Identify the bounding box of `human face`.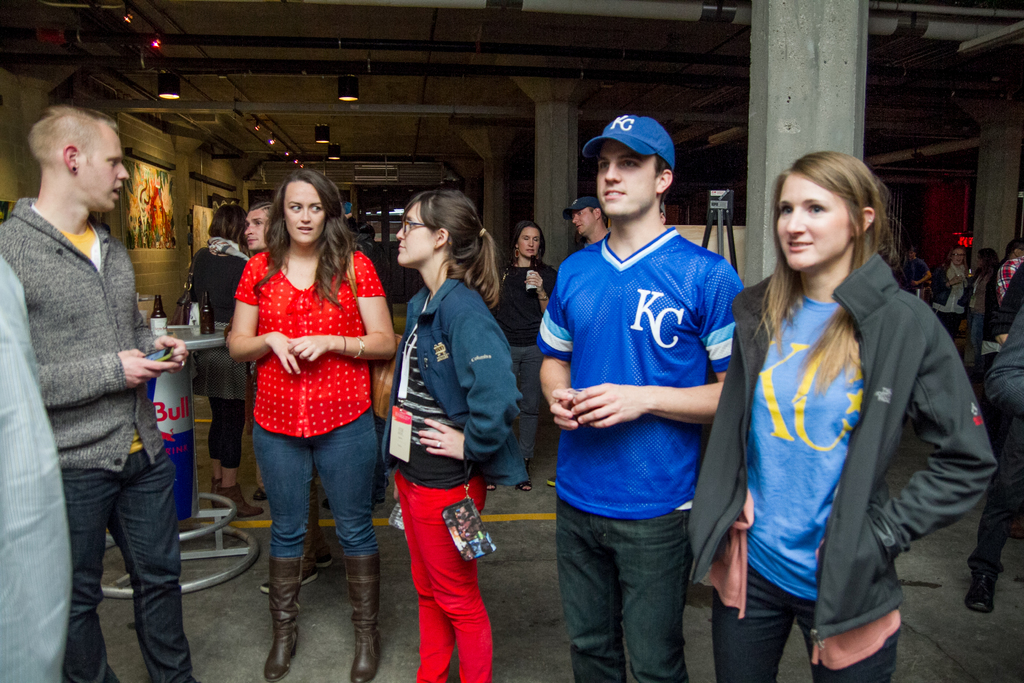
<region>283, 179, 326, 247</region>.
